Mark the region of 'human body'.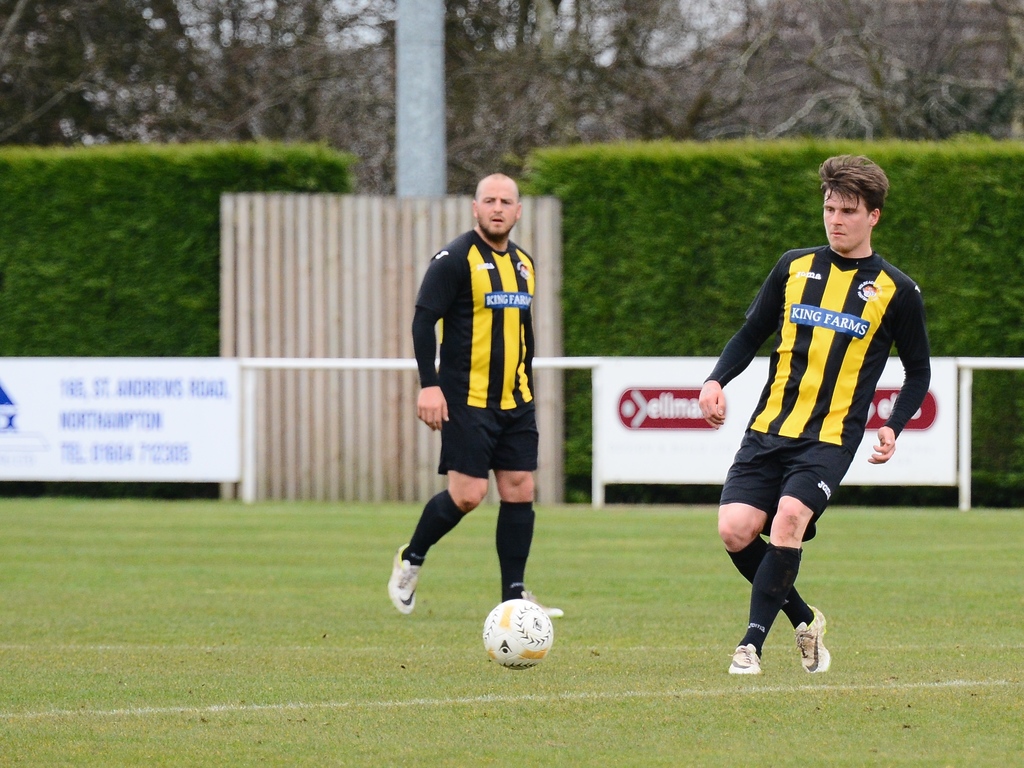
Region: 695,151,933,682.
